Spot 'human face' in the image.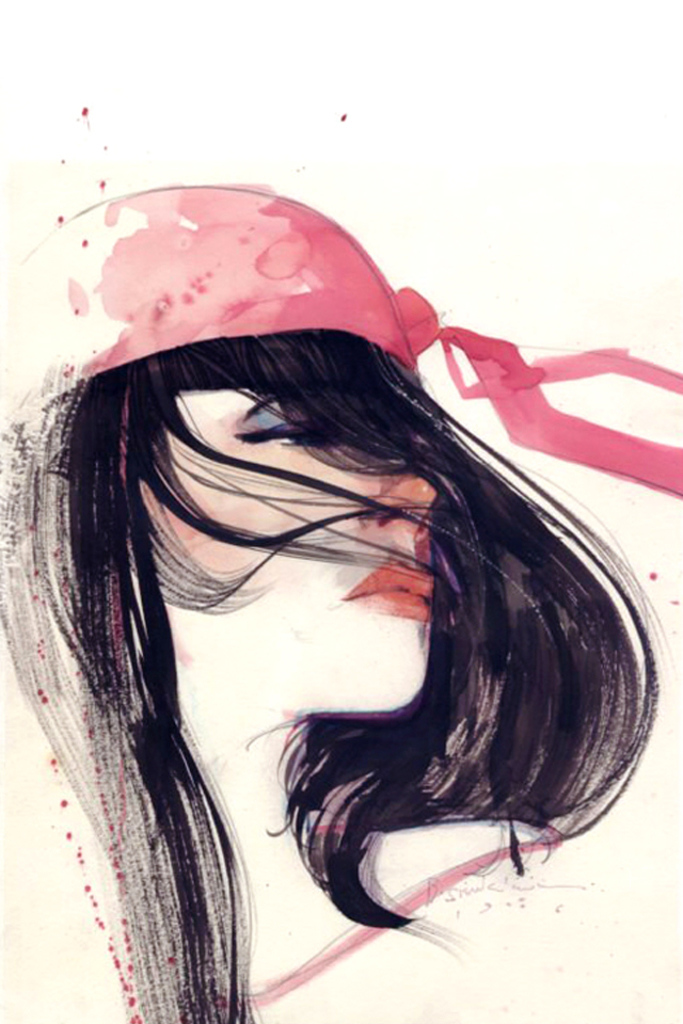
'human face' found at (left=166, top=395, right=438, bottom=715).
